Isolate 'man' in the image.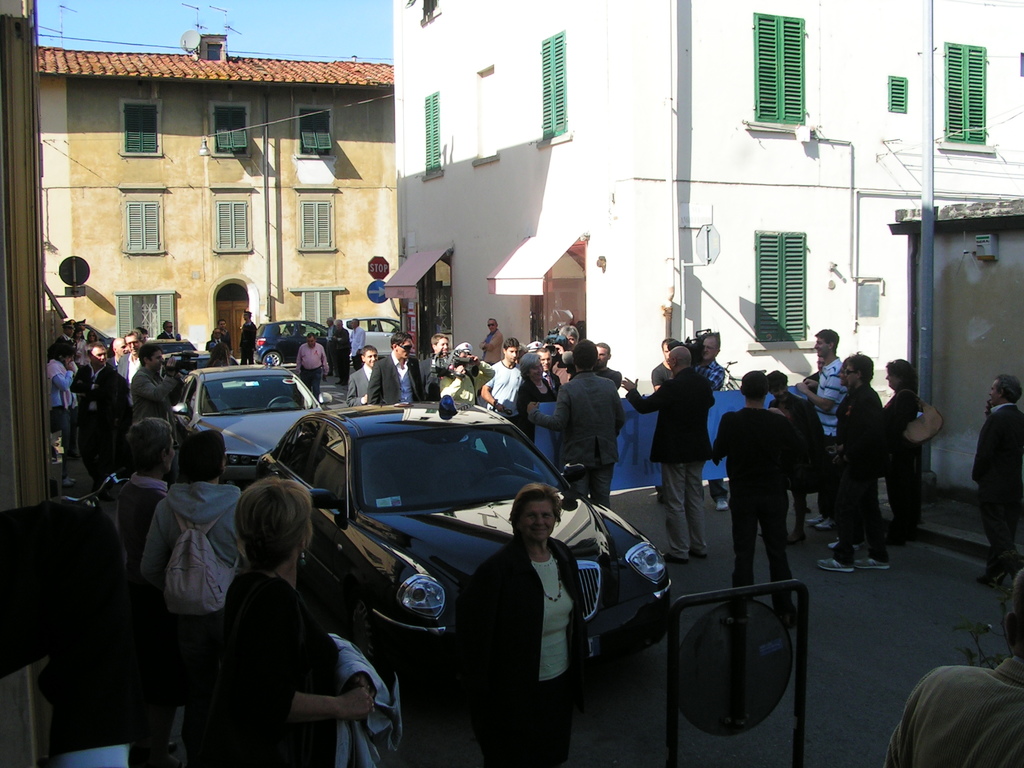
Isolated region: [325,315,350,381].
